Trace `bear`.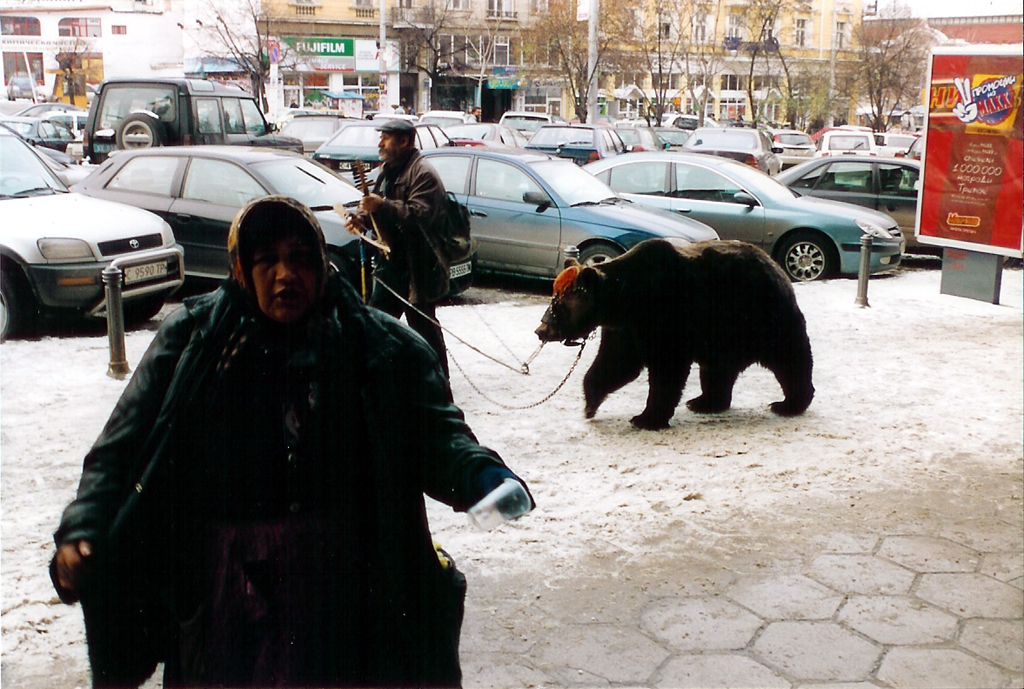
Traced to crop(533, 237, 811, 431).
